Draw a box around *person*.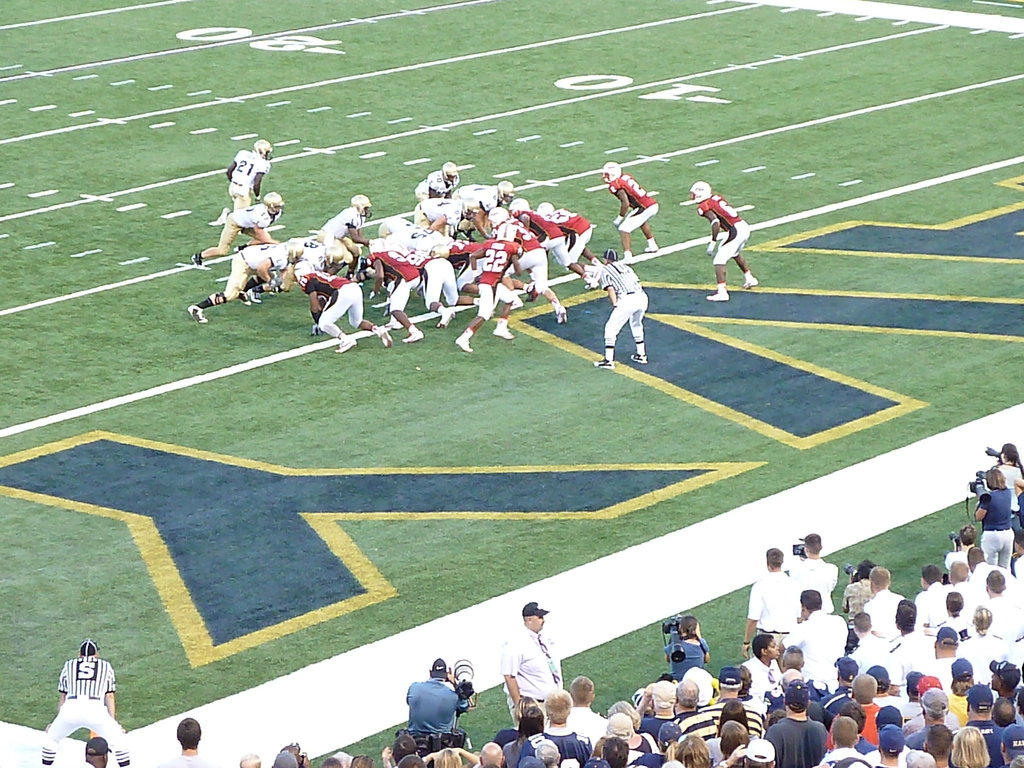
rect(593, 249, 650, 372).
